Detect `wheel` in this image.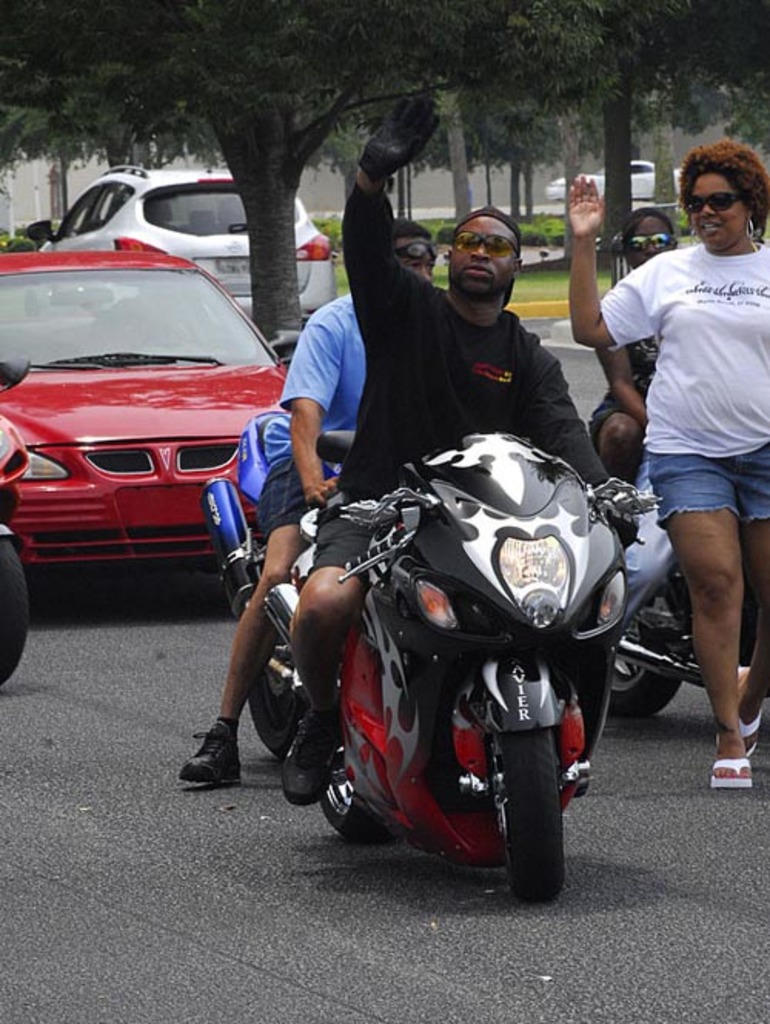
Detection: 0:531:31:693.
